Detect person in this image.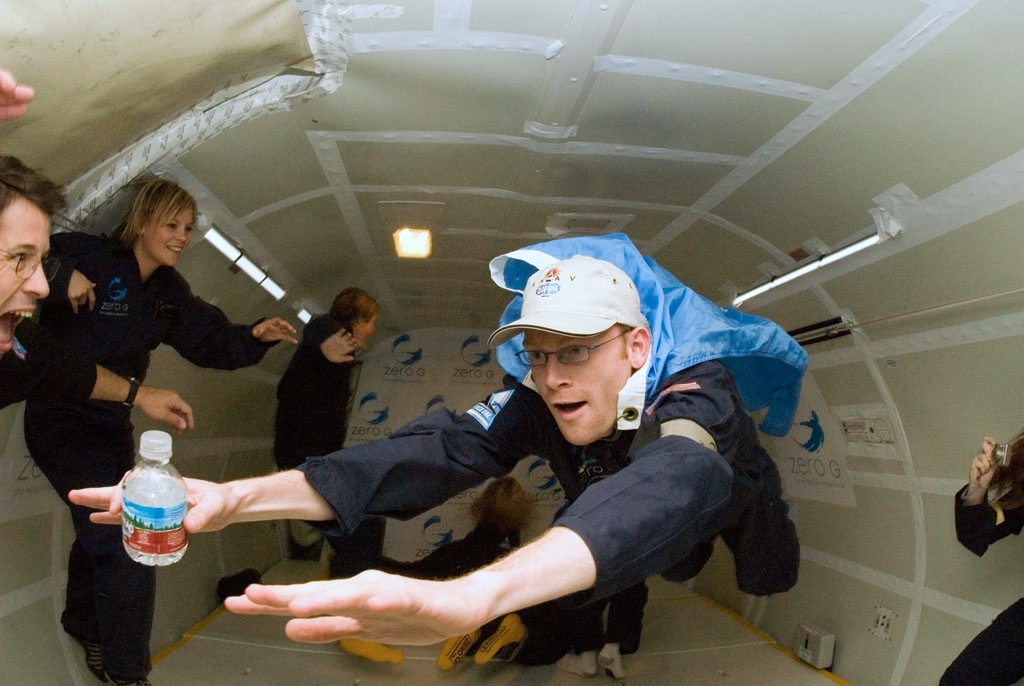
Detection: BBox(934, 407, 1023, 685).
